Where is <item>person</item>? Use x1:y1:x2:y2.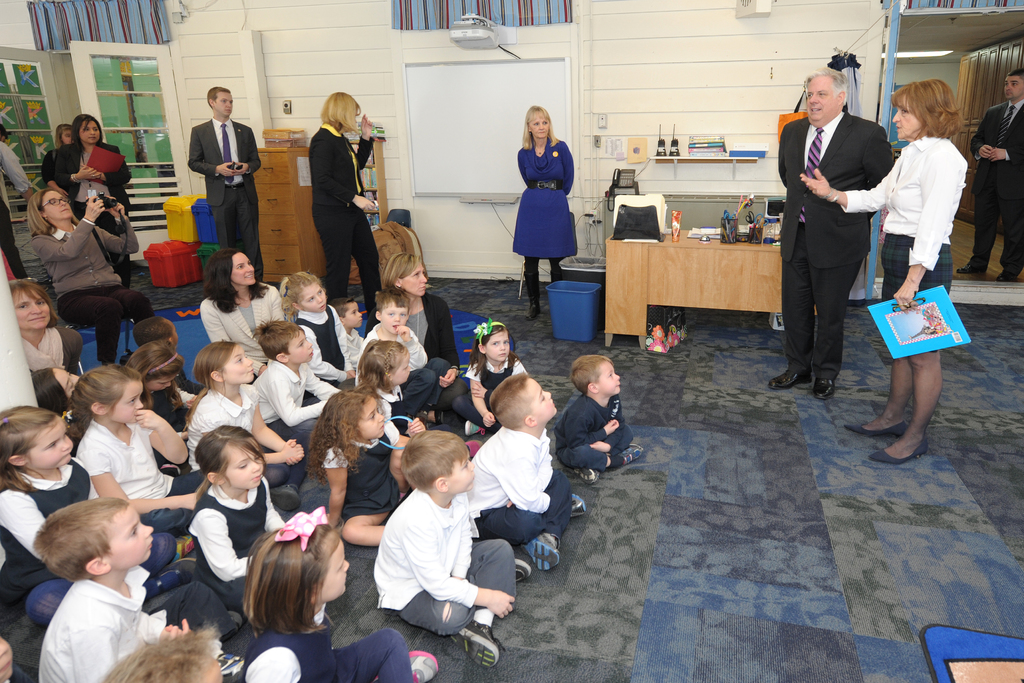
252:315:346:447.
